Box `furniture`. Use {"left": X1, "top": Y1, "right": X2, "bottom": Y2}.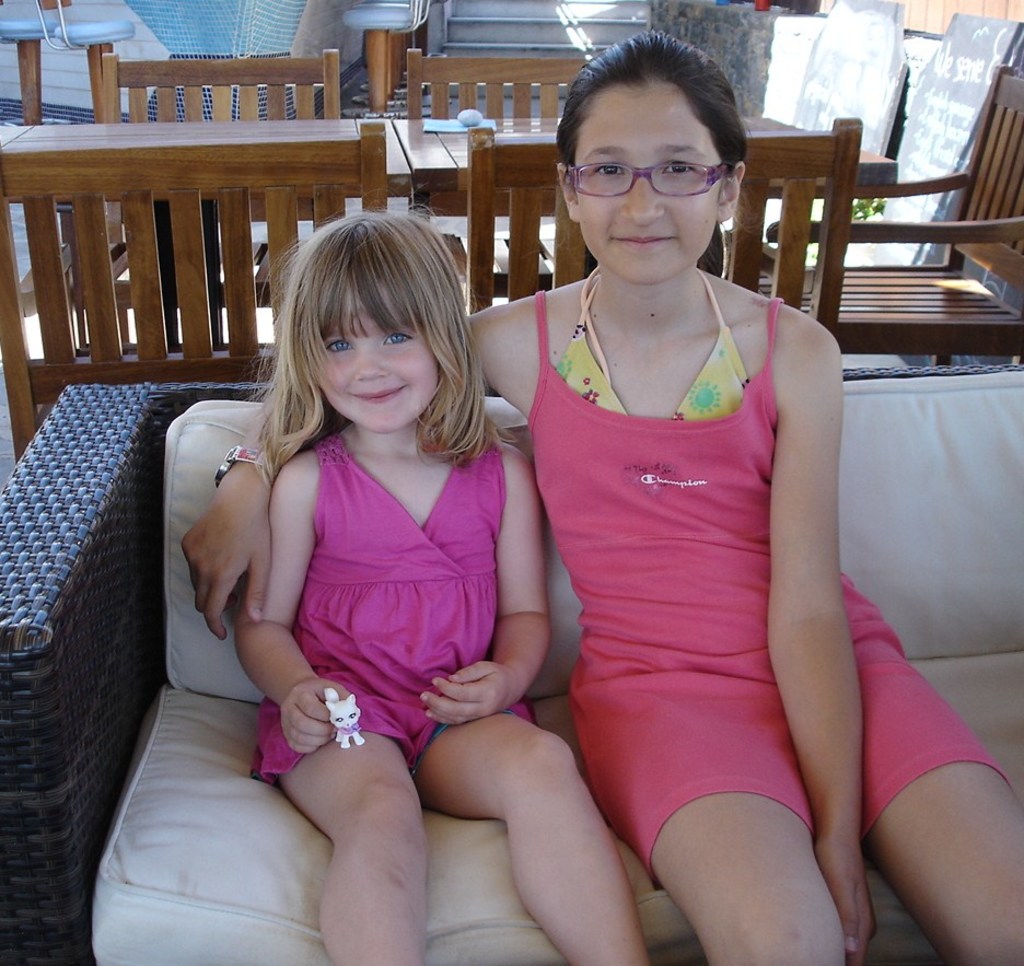
{"left": 408, "top": 48, "right": 590, "bottom": 294}.
